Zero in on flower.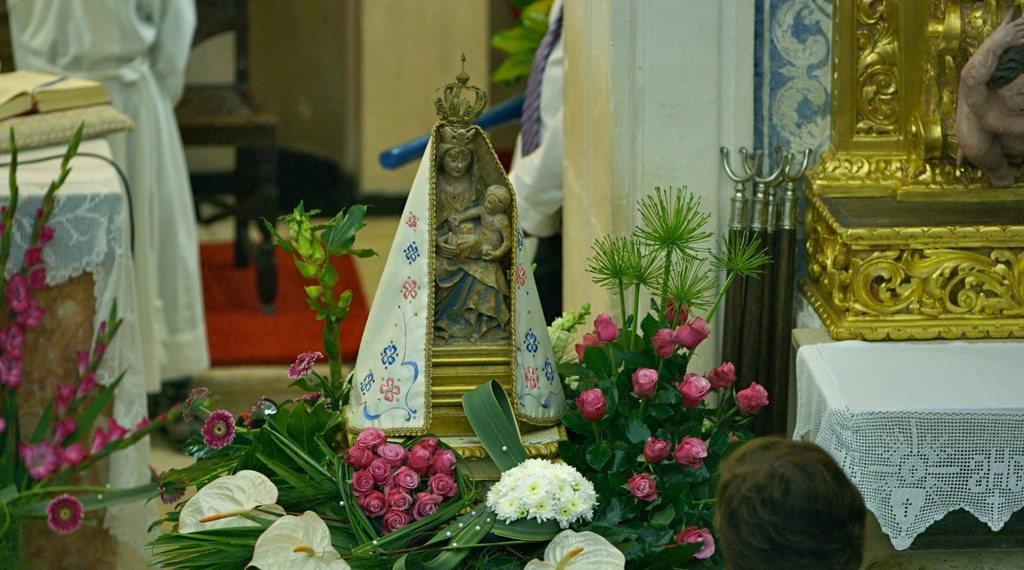
Zeroed in: [652,325,678,362].
